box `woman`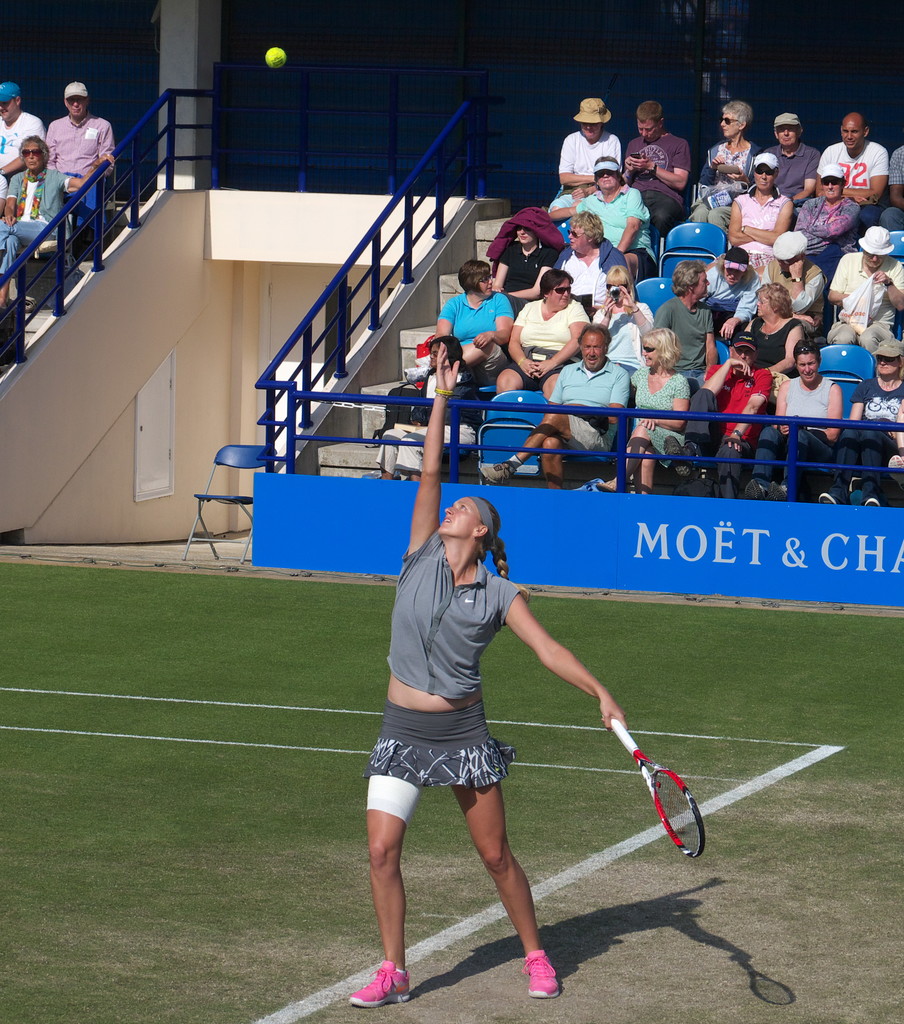
<bbox>597, 263, 658, 381</bbox>
